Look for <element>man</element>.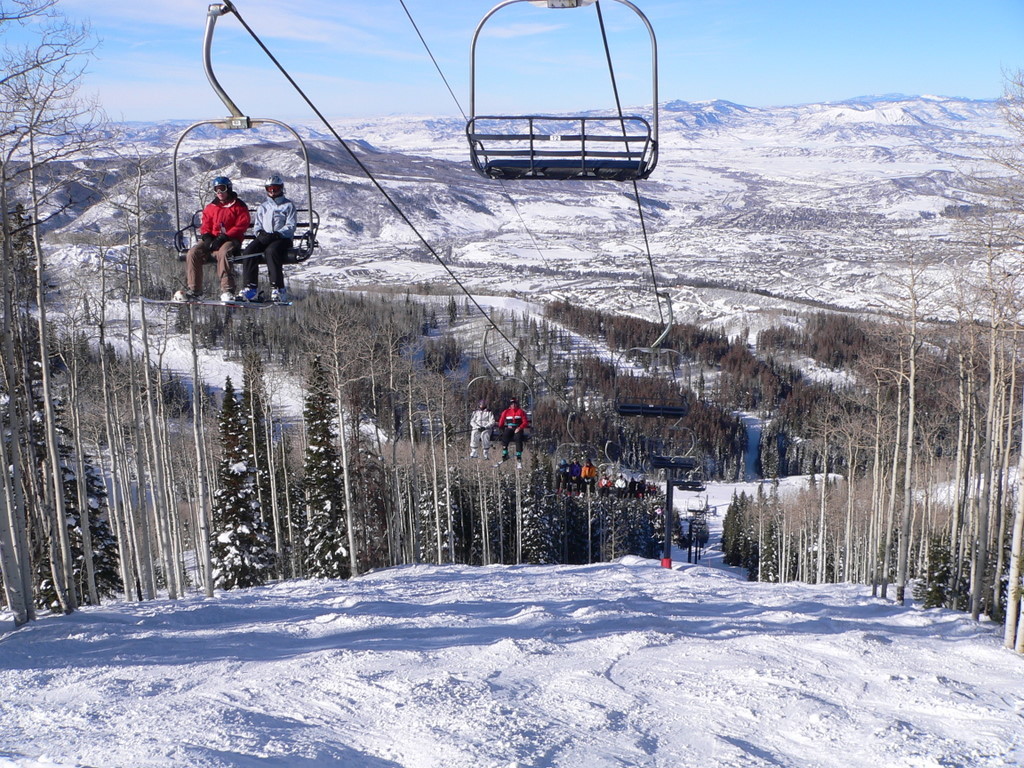
Found: bbox=[567, 457, 582, 498].
